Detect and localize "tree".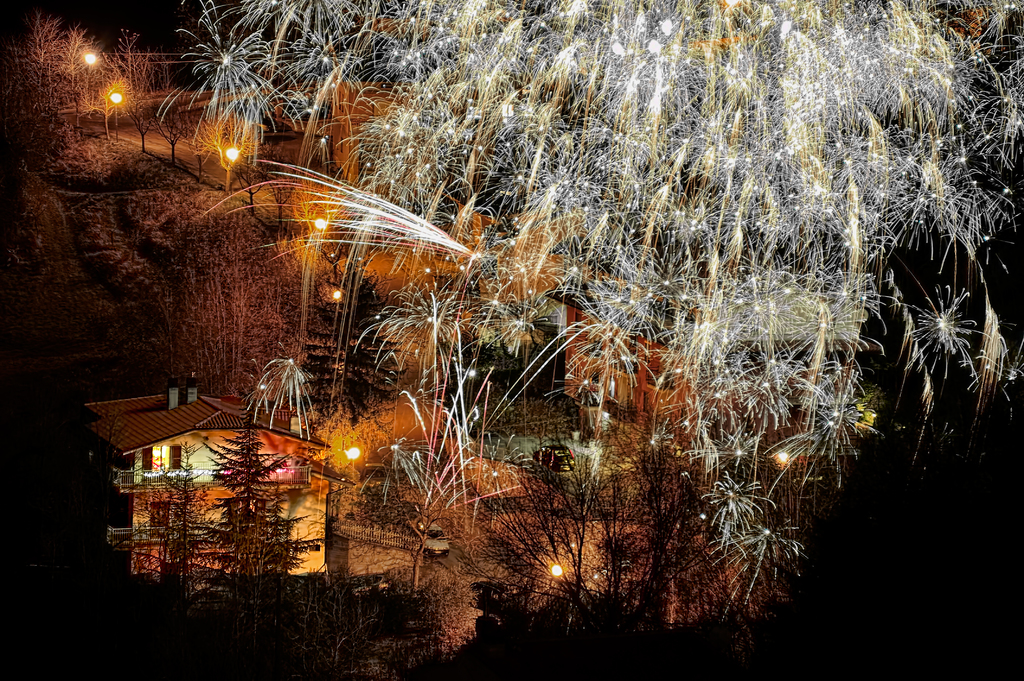
Localized at (119, 448, 227, 661).
